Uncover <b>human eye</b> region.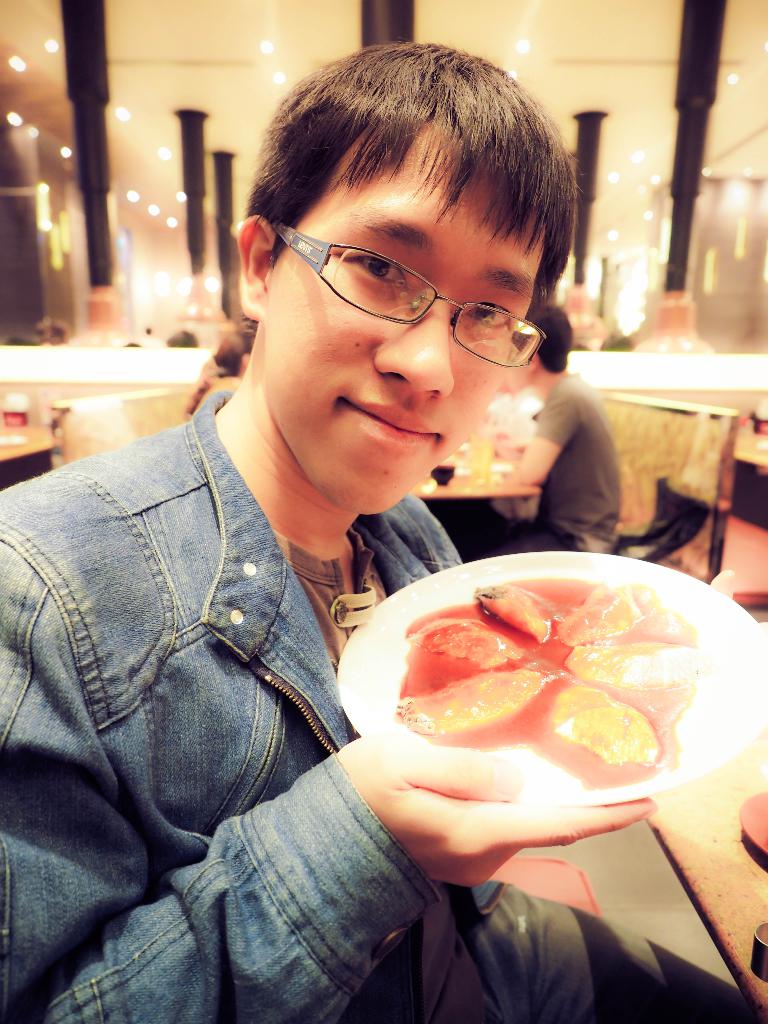
Uncovered: x1=330 y1=232 x2=422 y2=300.
